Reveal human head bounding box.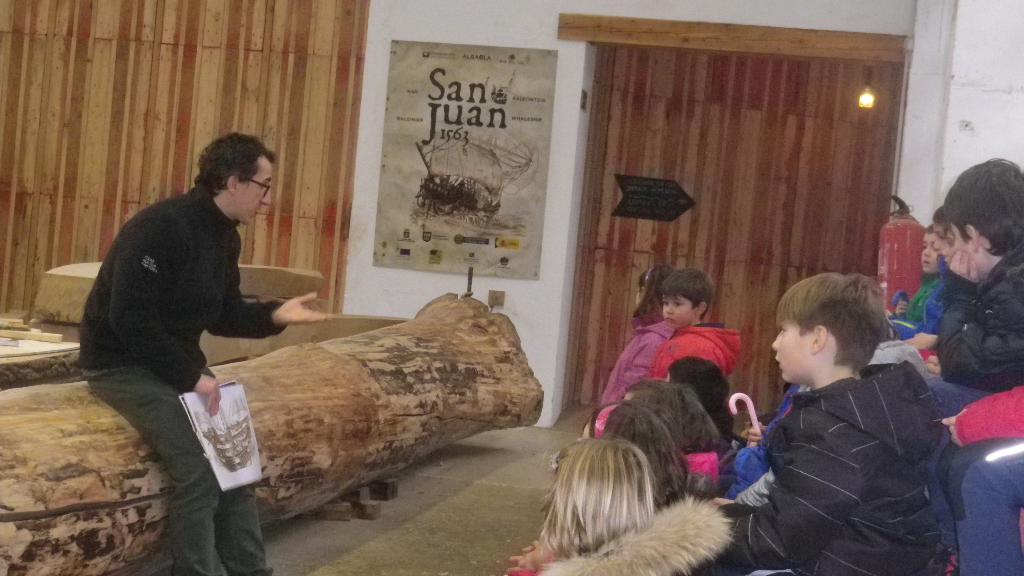
Revealed: 585/400/692/505.
